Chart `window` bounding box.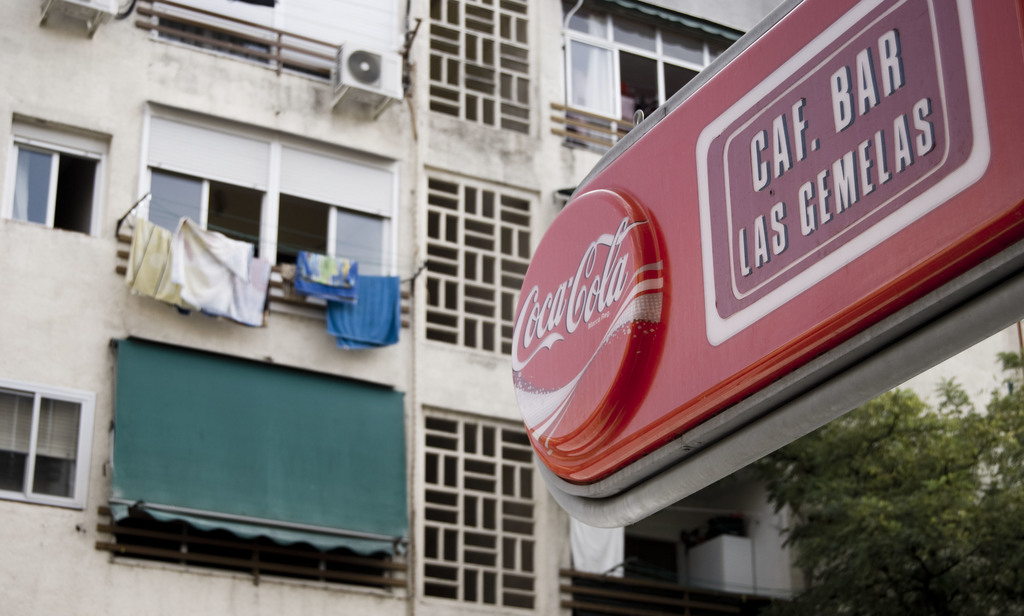
Charted: (0, 134, 108, 231).
